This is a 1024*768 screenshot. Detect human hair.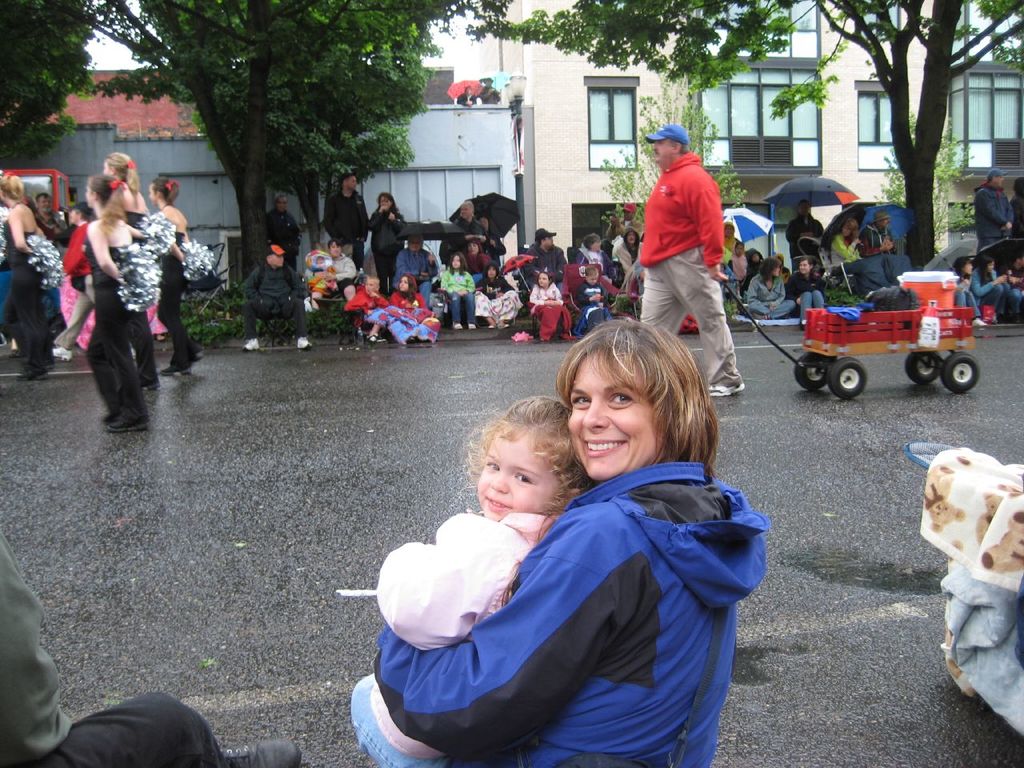
x1=375 y1=191 x2=398 y2=213.
